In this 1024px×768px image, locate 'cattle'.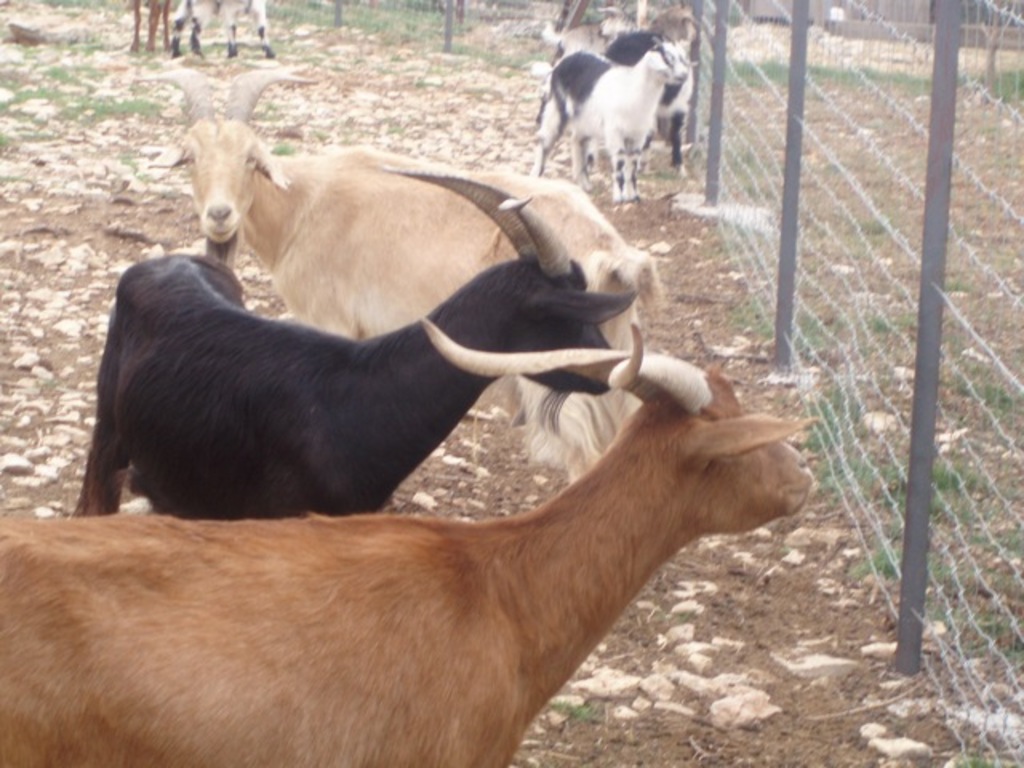
Bounding box: <box>69,174,632,531</box>.
